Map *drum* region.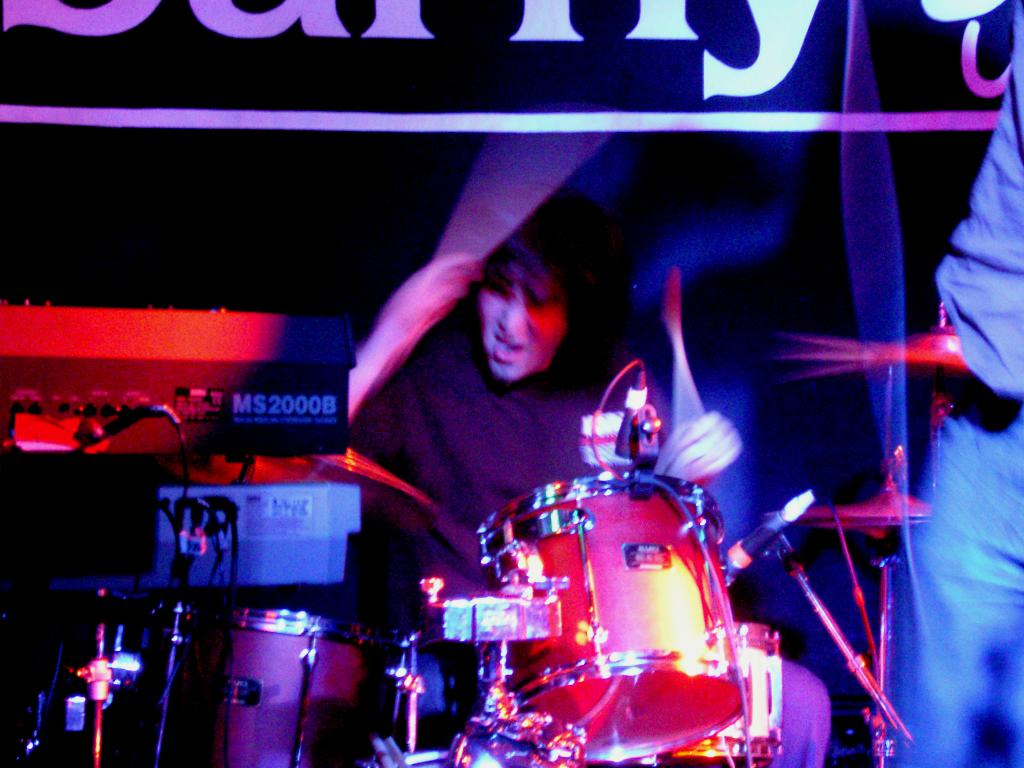
Mapped to x1=106 y1=593 x2=417 y2=767.
